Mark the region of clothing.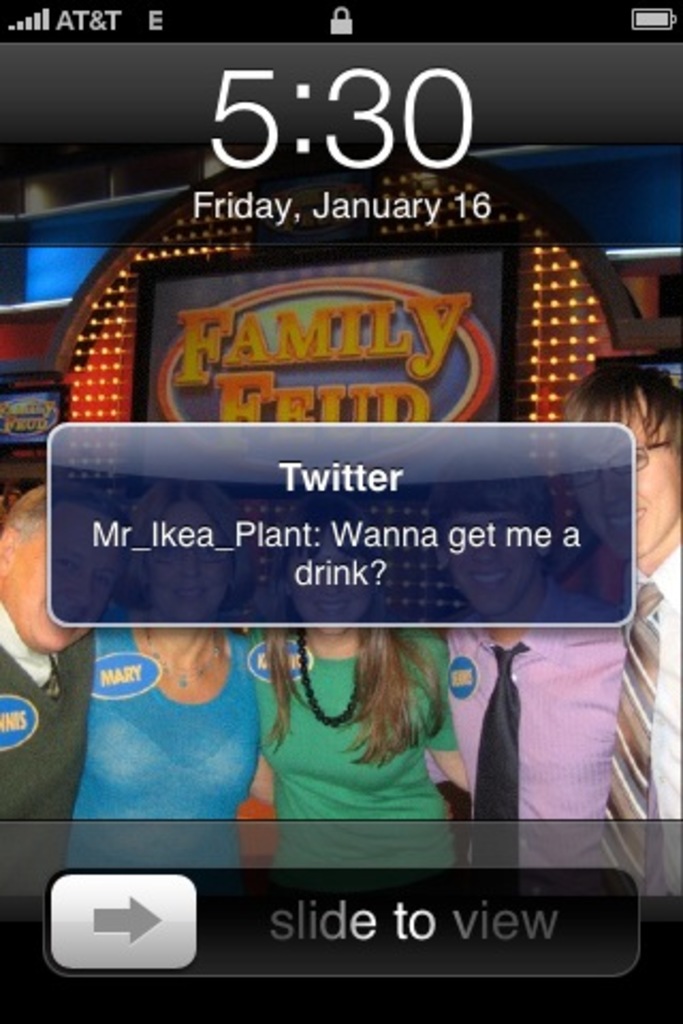
Region: detection(245, 610, 459, 870).
